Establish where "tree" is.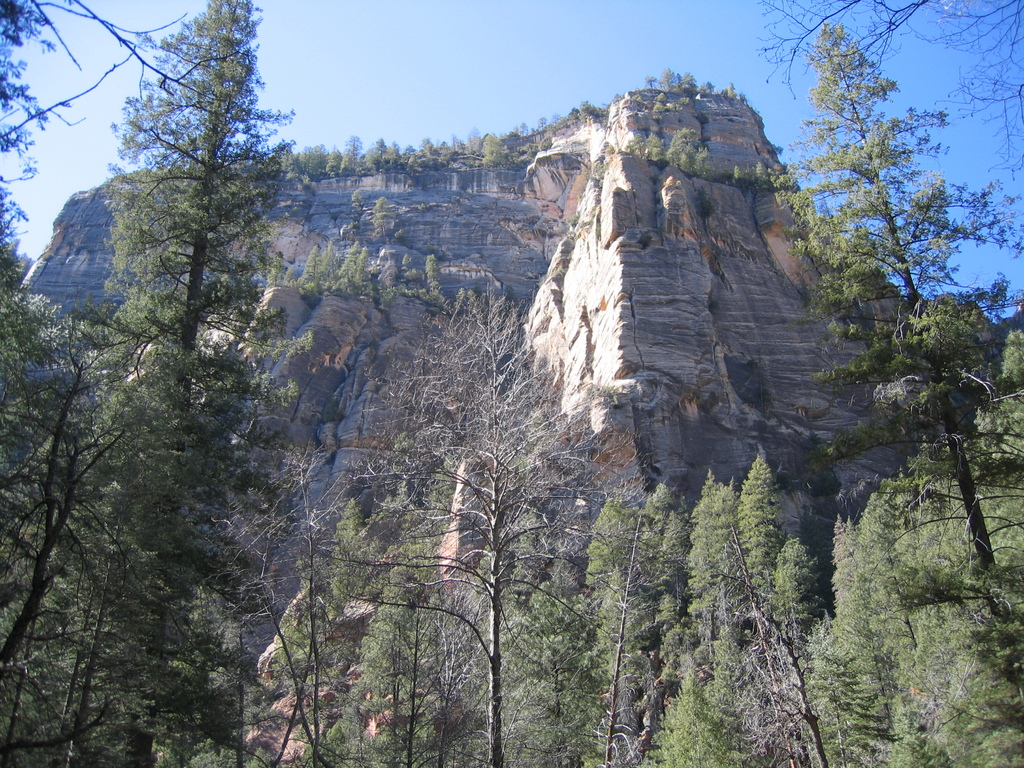
Established at {"x1": 371, "y1": 310, "x2": 586, "y2": 767}.
